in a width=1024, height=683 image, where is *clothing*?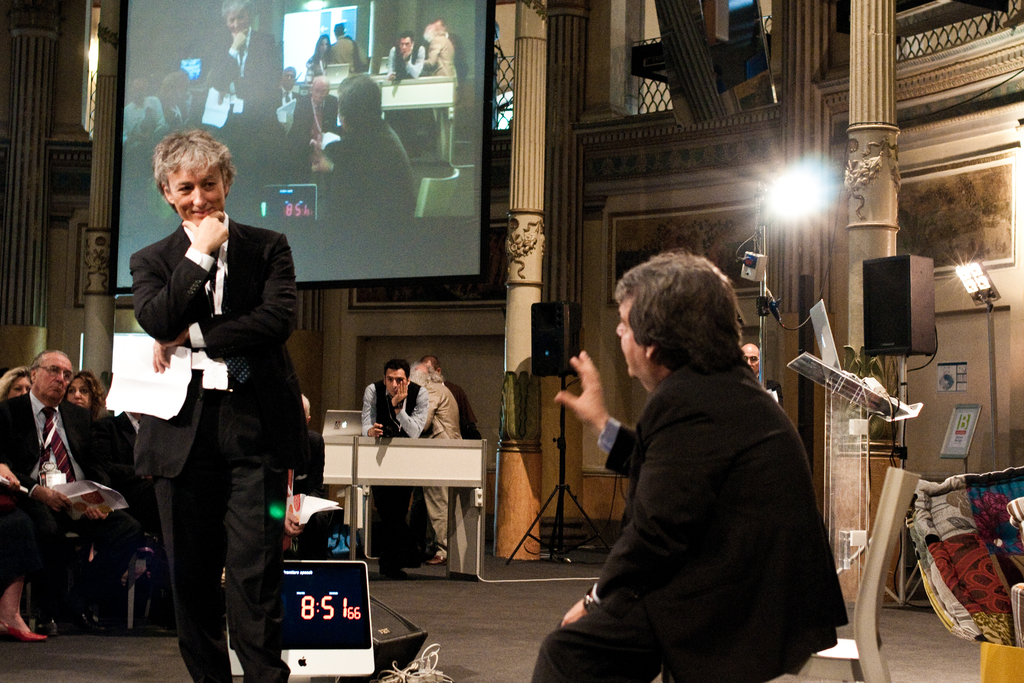
region(166, 86, 206, 129).
